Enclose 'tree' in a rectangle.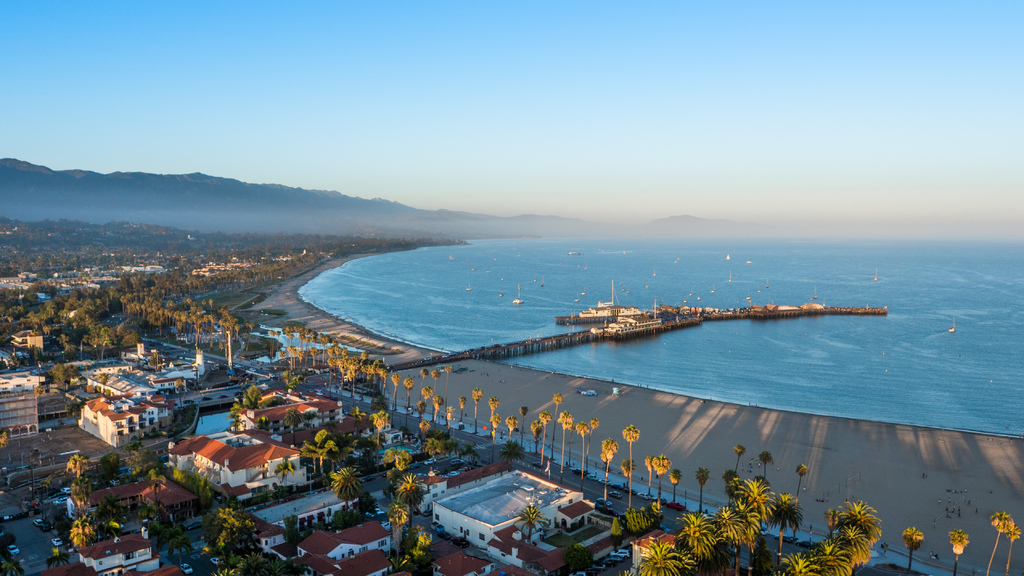
left=612, top=507, right=657, bottom=554.
